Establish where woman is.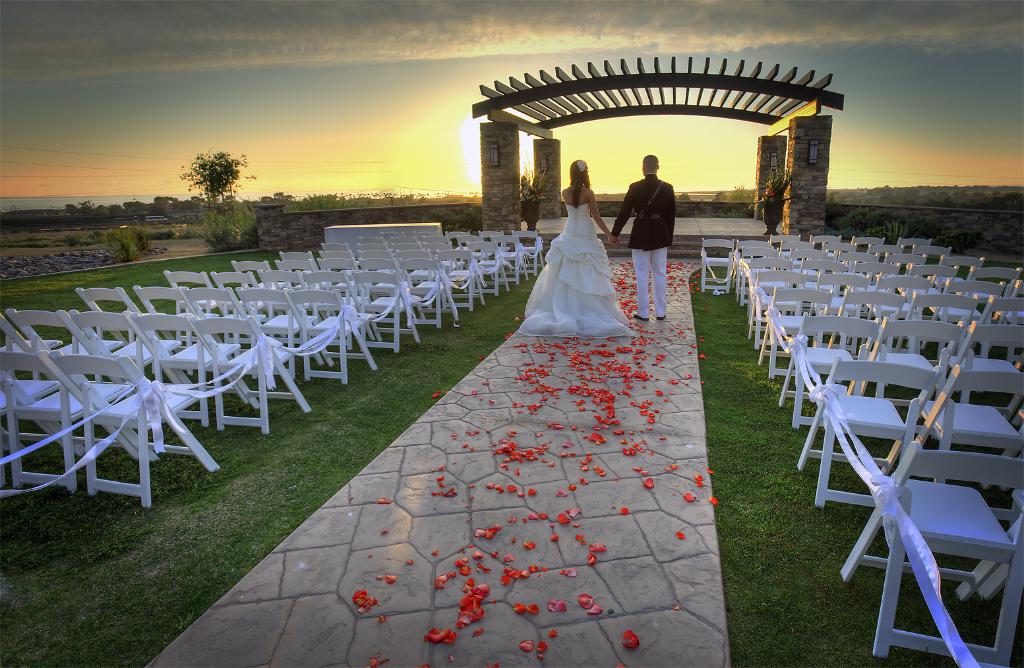
Established at select_region(519, 191, 652, 336).
